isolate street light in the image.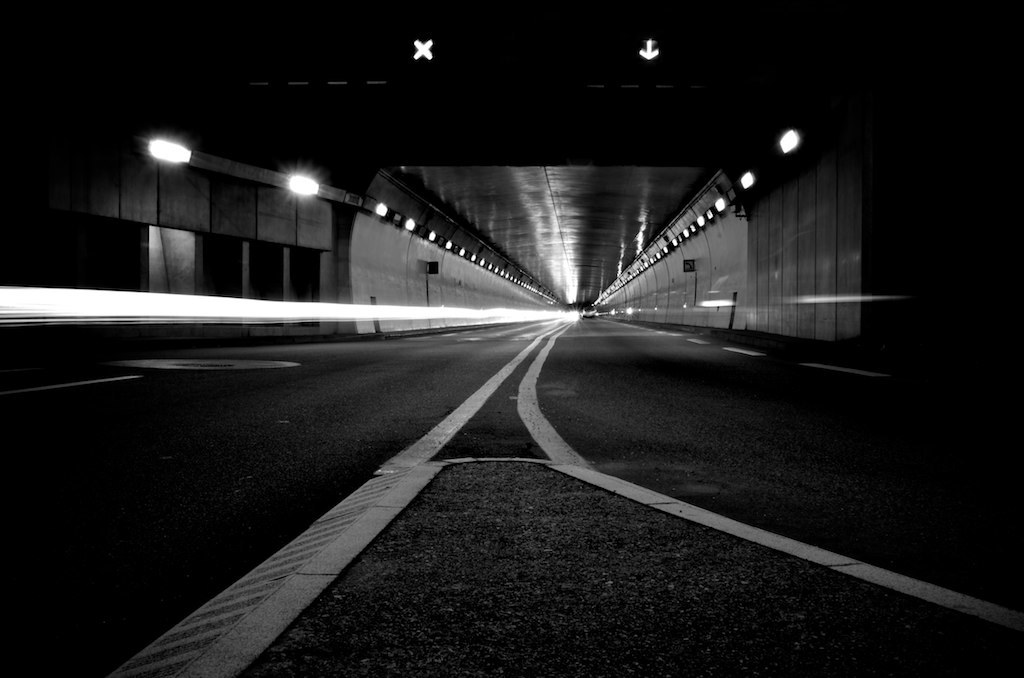
Isolated region: 499,266,512,279.
